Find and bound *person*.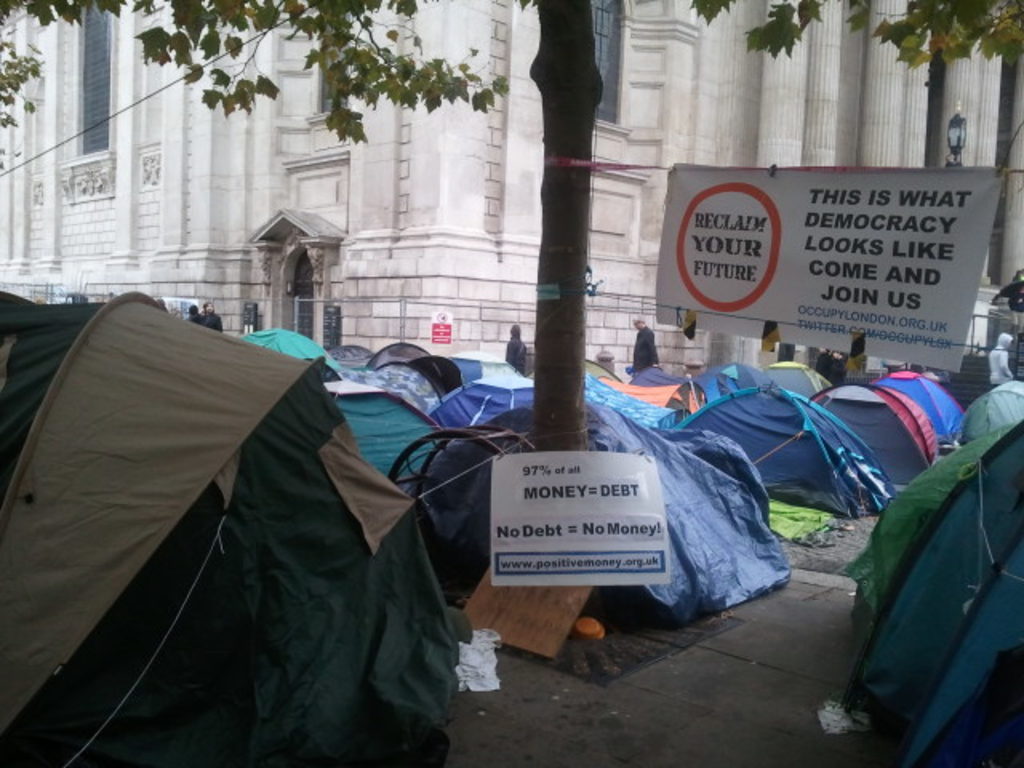
Bound: bbox=(986, 333, 1014, 386).
